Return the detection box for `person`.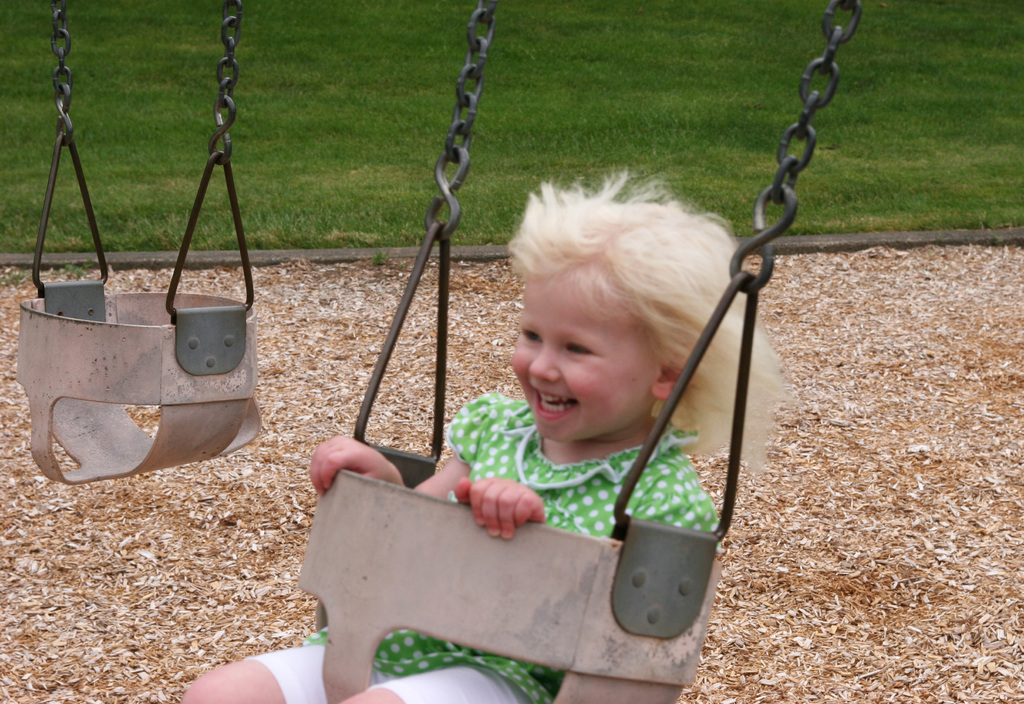
l=337, t=238, r=693, b=654.
